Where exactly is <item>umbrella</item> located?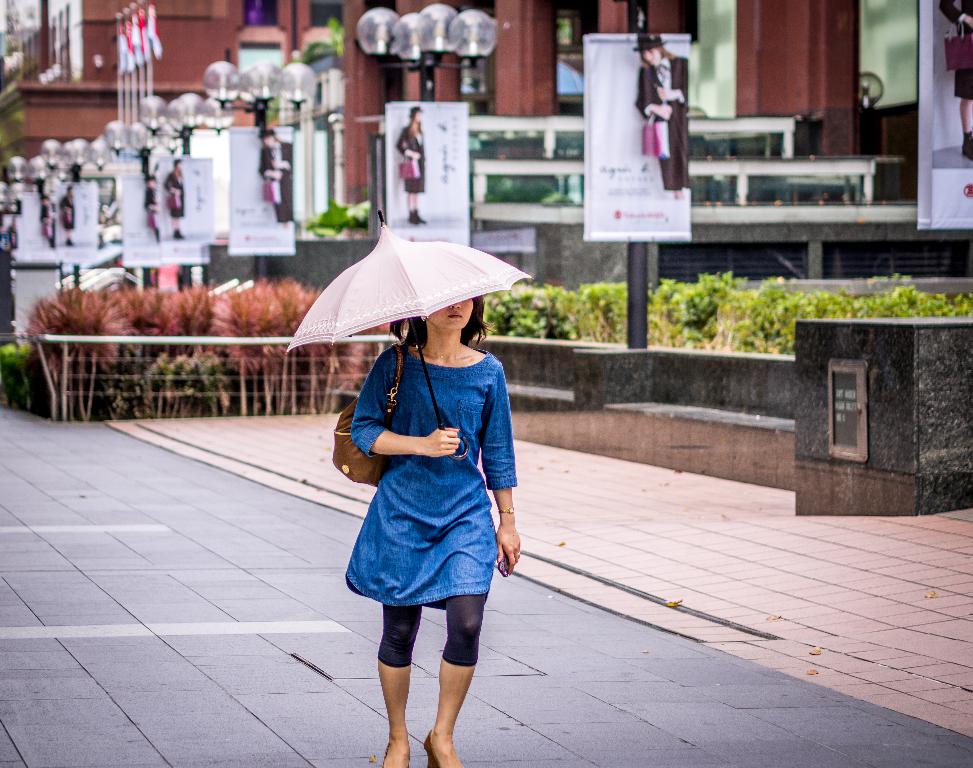
Its bounding box is box(285, 210, 533, 462).
